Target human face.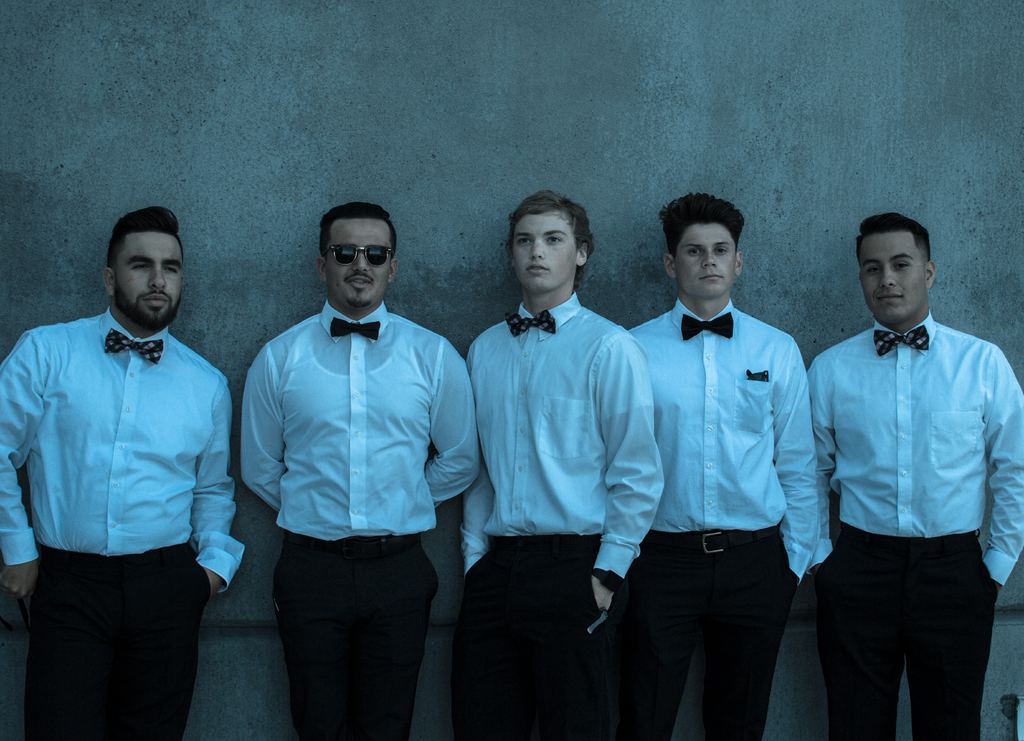
Target region: <region>328, 218, 391, 301</region>.
